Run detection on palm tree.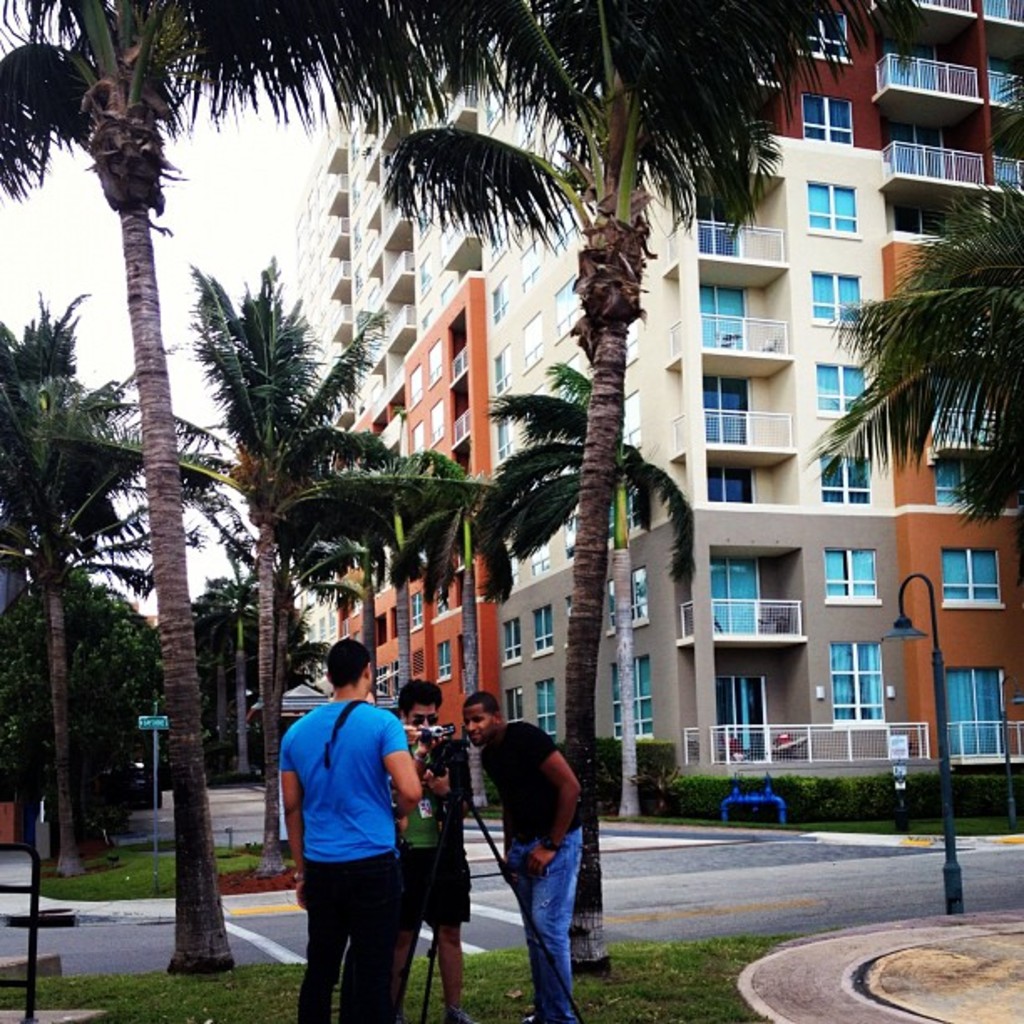
Result: <box>472,351,693,815</box>.
